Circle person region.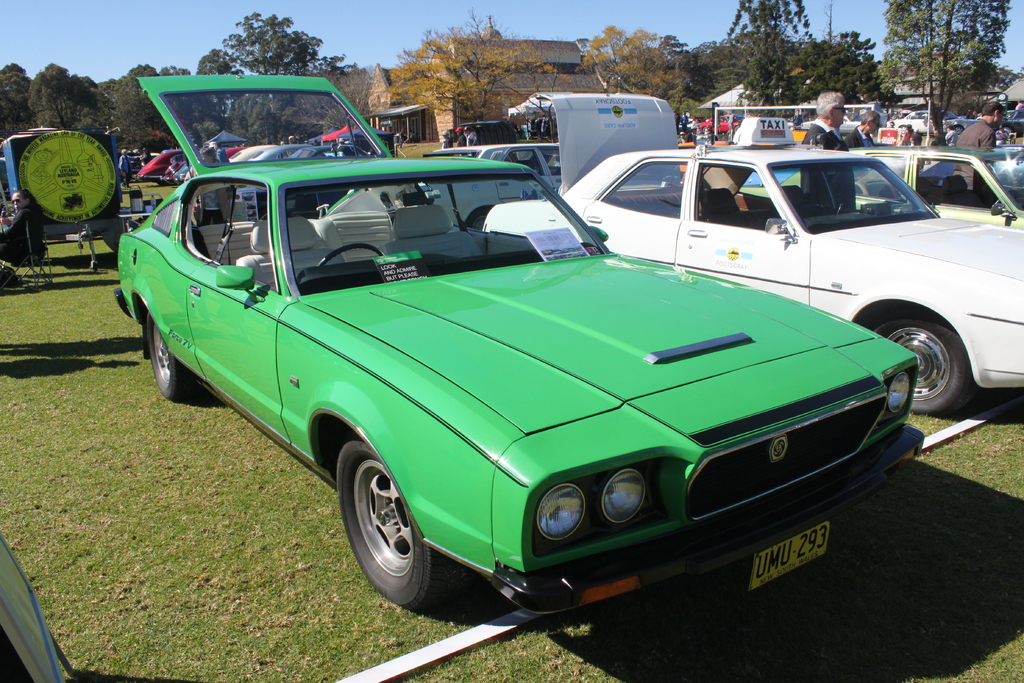
Region: <region>671, 108, 682, 134</region>.
